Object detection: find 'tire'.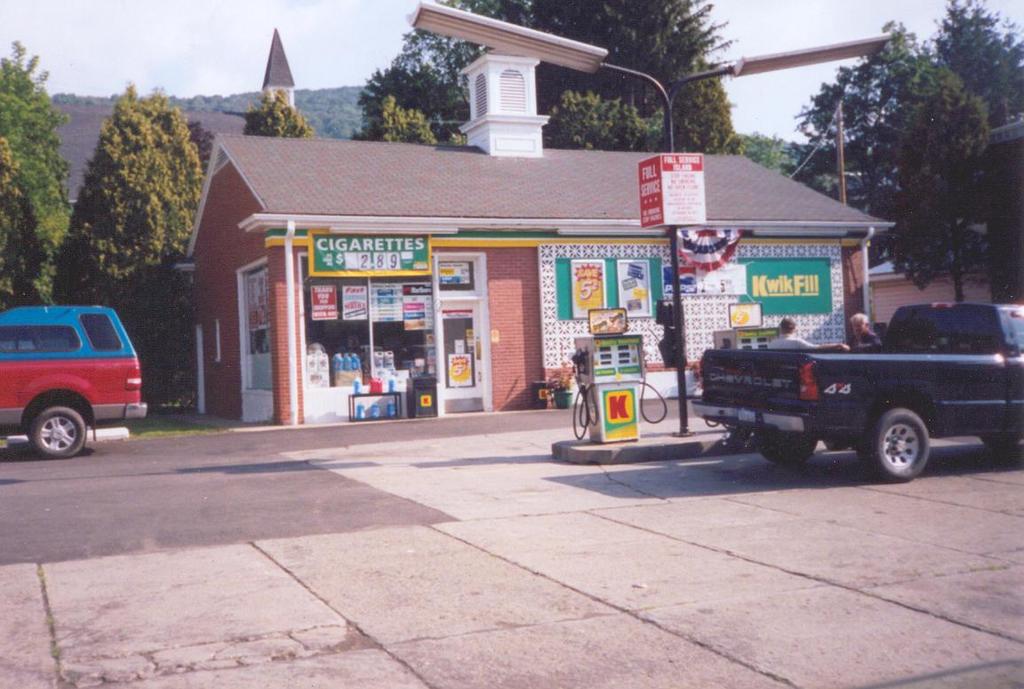
x1=30 y1=408 x2=84 y2=456.
